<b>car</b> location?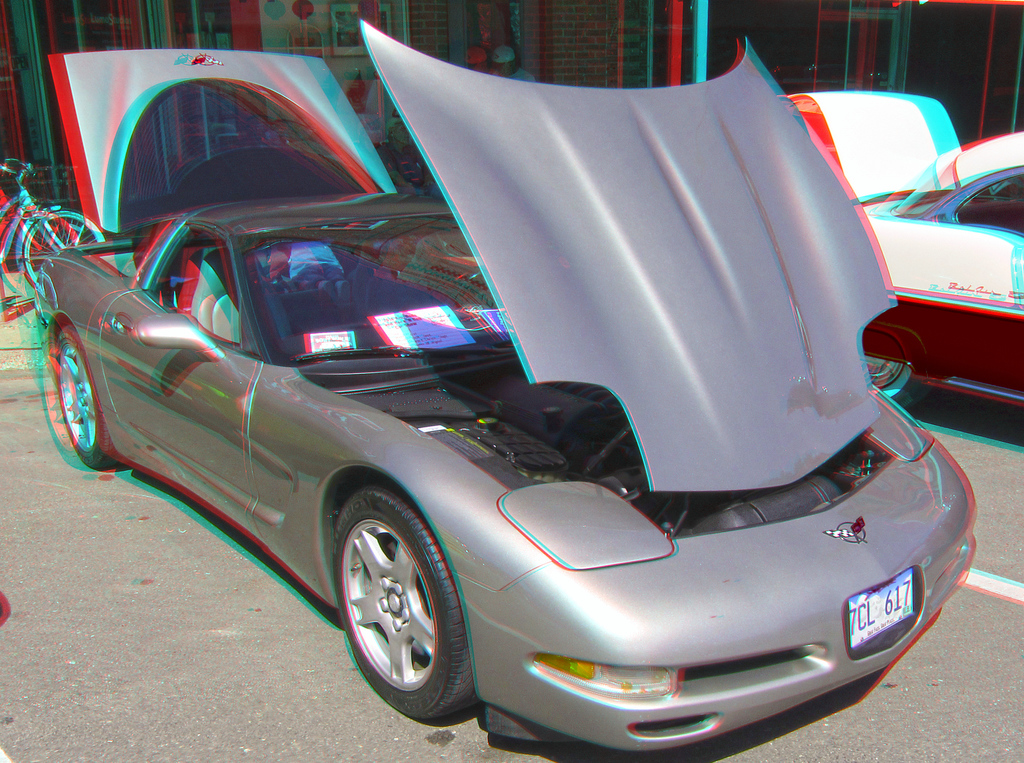
pyautogui.locateOnScreen(786, 86, 1023, 420)
